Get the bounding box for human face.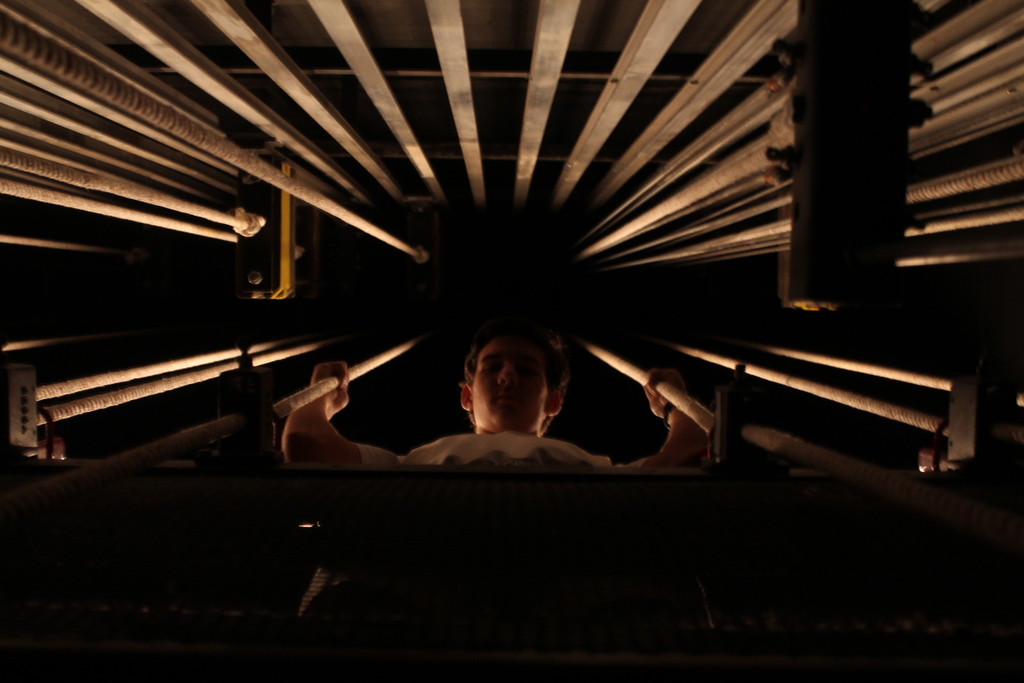
(472, 336, 545, 426).
